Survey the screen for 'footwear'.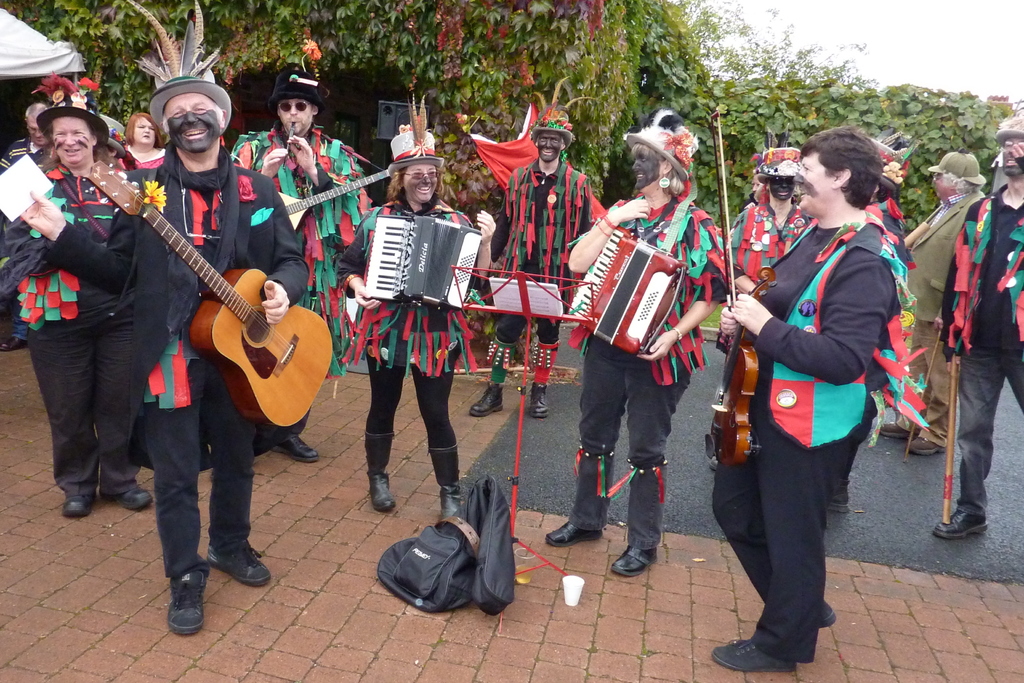
Survey found: [x1=58, y1=495, x2=95, y2=519].
